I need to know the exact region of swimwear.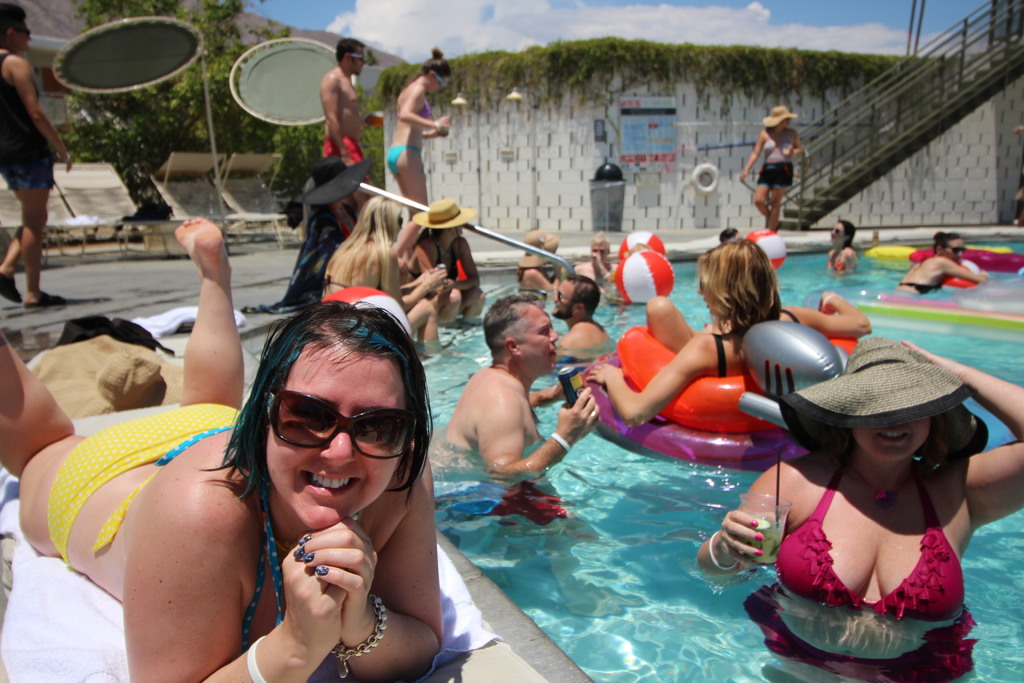
Region: 399,239,460,286.
